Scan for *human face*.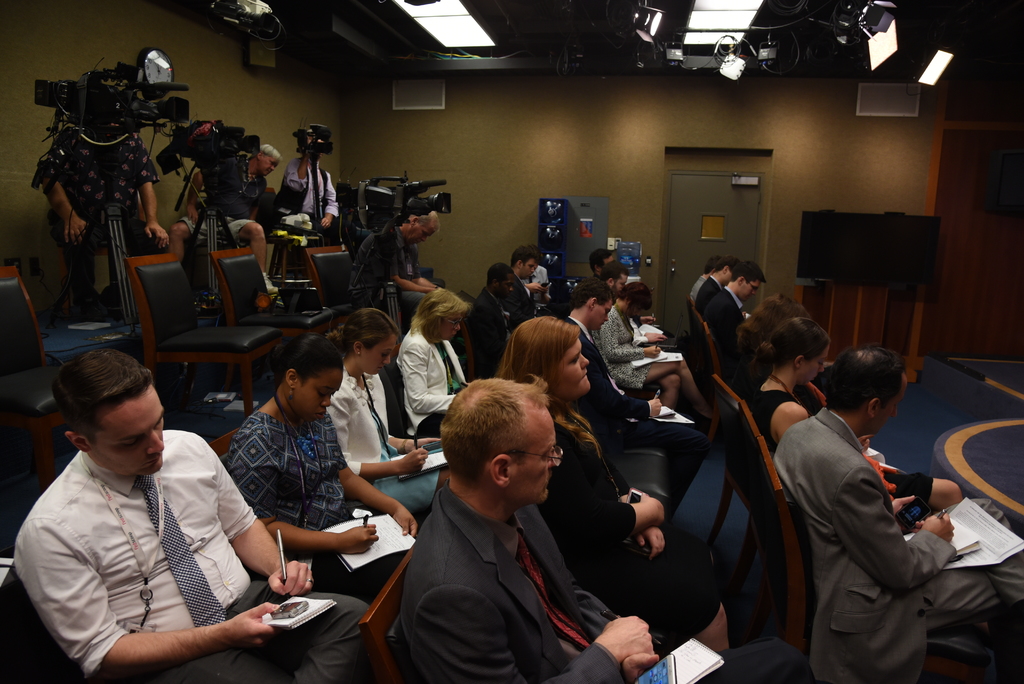
Scan result: 519, 254, 539, 279.
